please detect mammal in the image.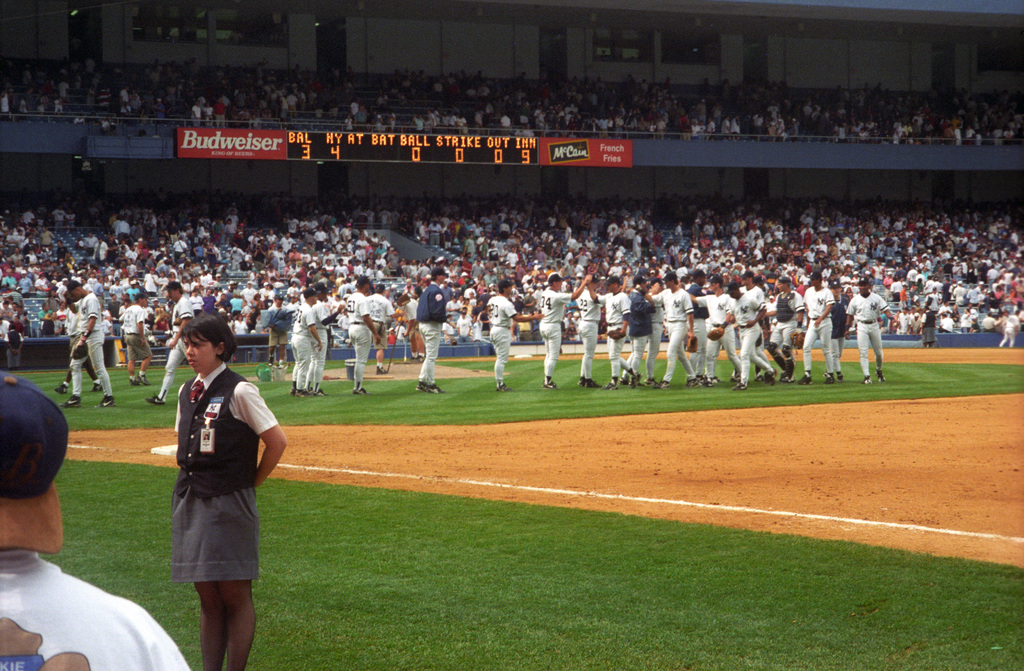
(268,293,298,373).
